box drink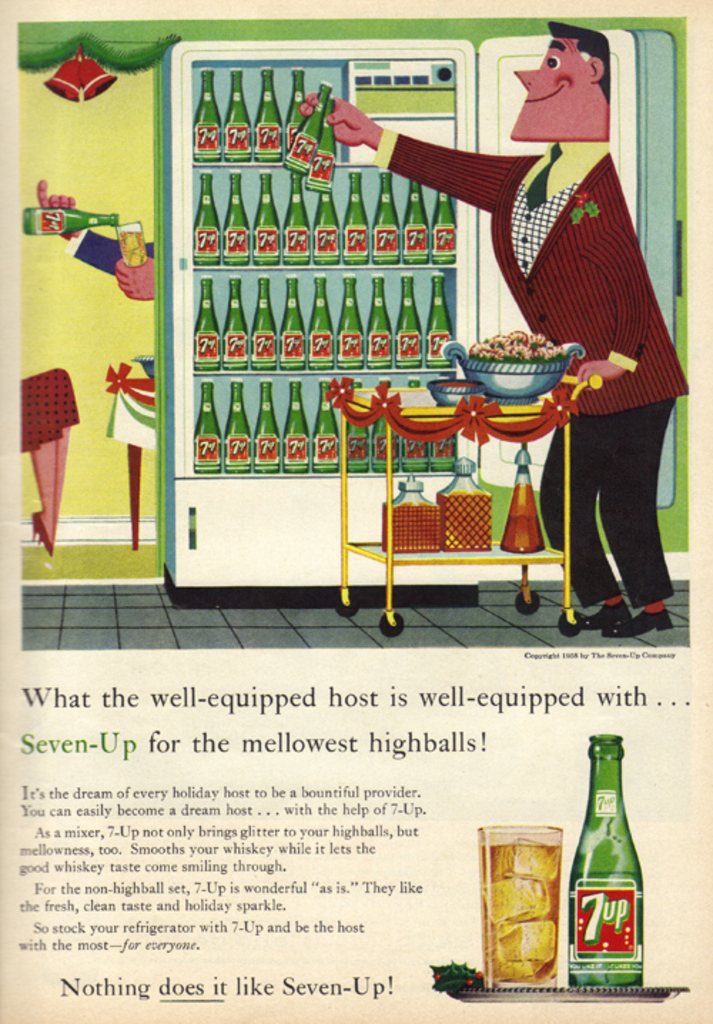
254:68:282:163
